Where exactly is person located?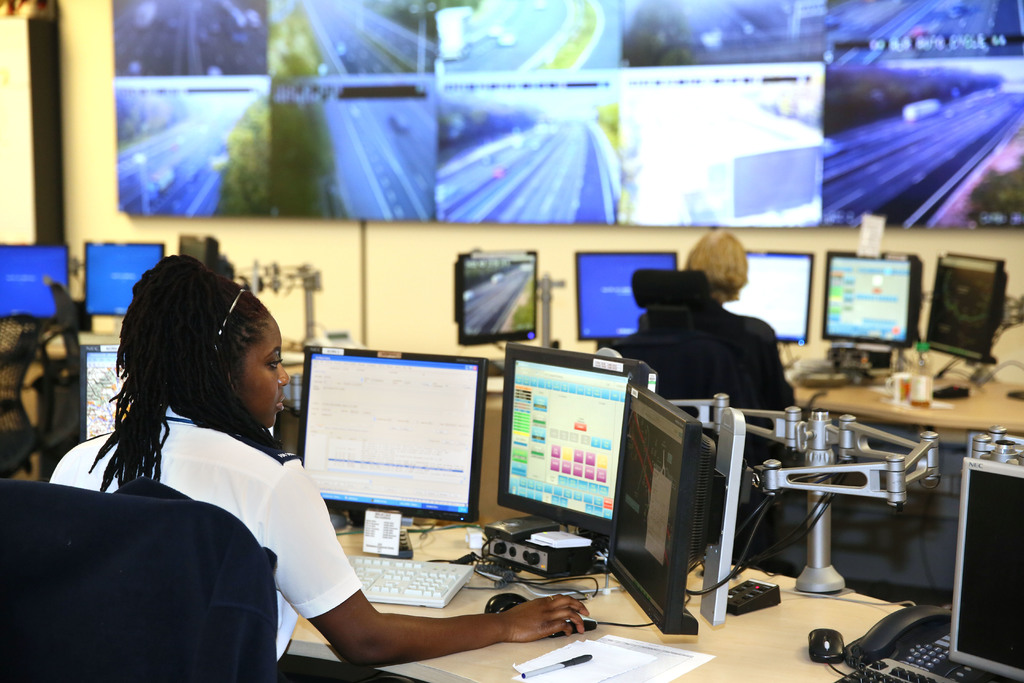
Its bounding box is x1=625, y1=229, x2=813, y2=477.
